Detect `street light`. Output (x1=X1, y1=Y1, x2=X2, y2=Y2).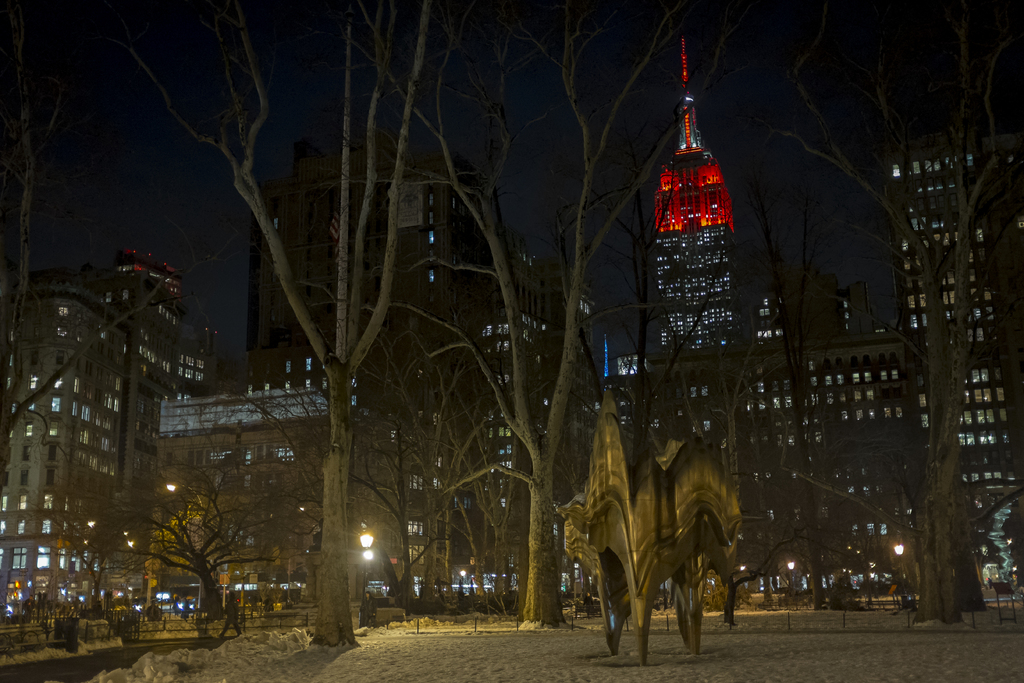
(x1=164, y1=482, x2=207, y2=608).
